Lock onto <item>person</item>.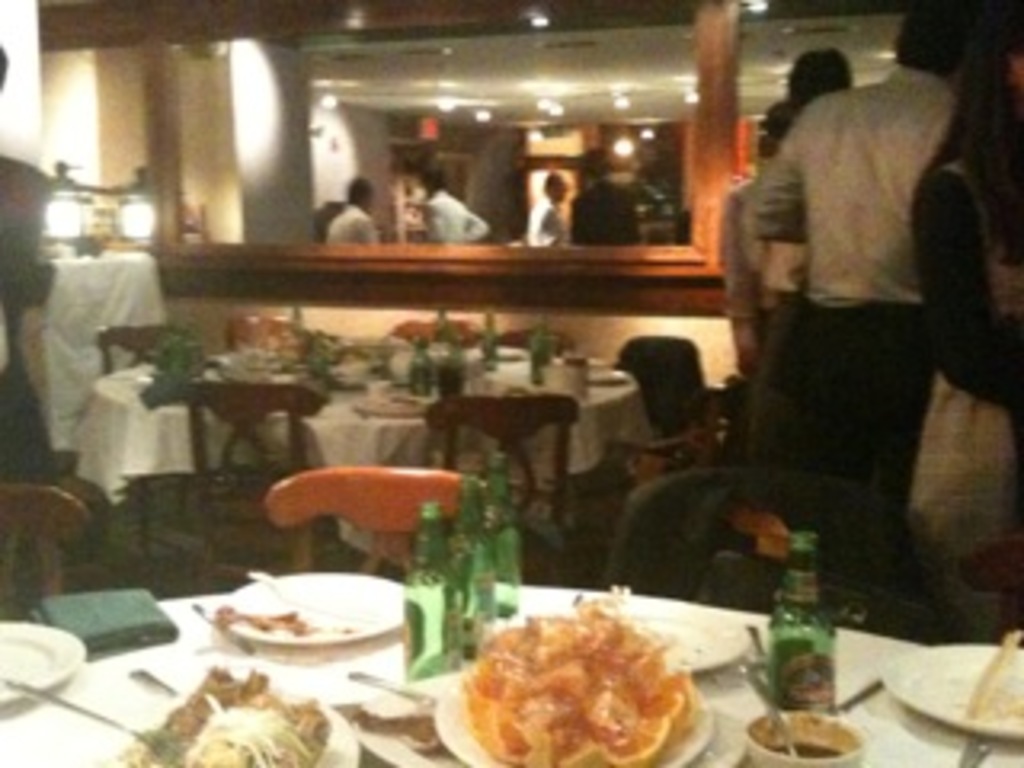
Locked: [717,6,982,621].
